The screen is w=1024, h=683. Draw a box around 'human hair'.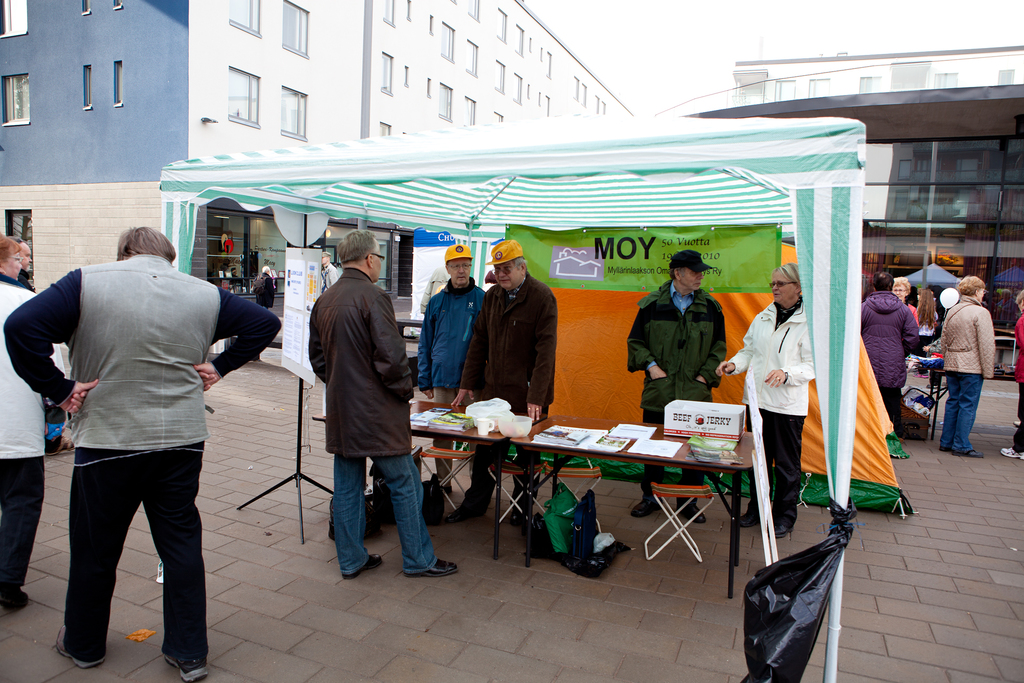
l=671, t=267, r=681, b=281.
